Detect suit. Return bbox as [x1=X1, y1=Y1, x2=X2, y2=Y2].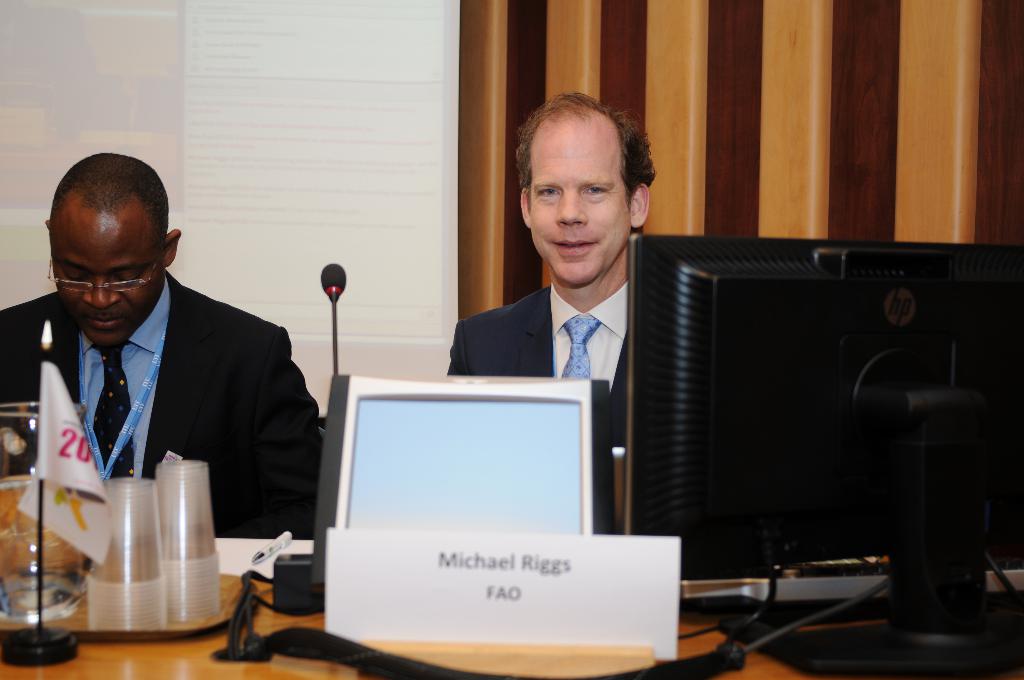
[x1=445, y1=282, x2=630, y2=447].
